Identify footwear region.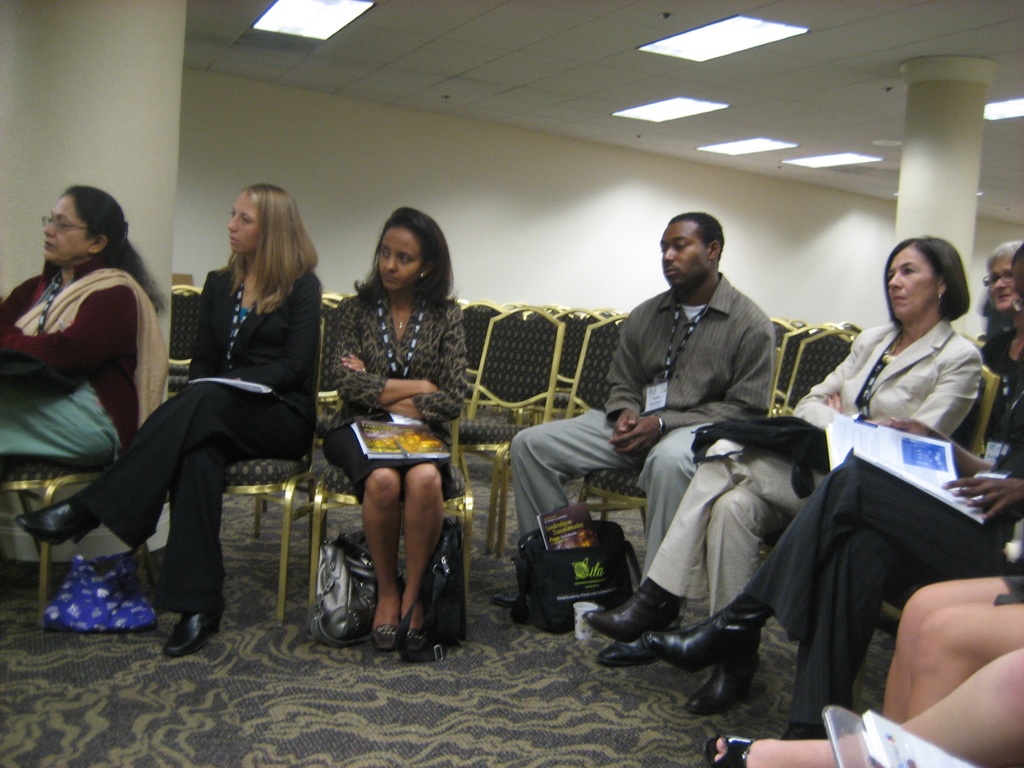
Region: <bbox>491, 591, 516, 606</bbox>.
